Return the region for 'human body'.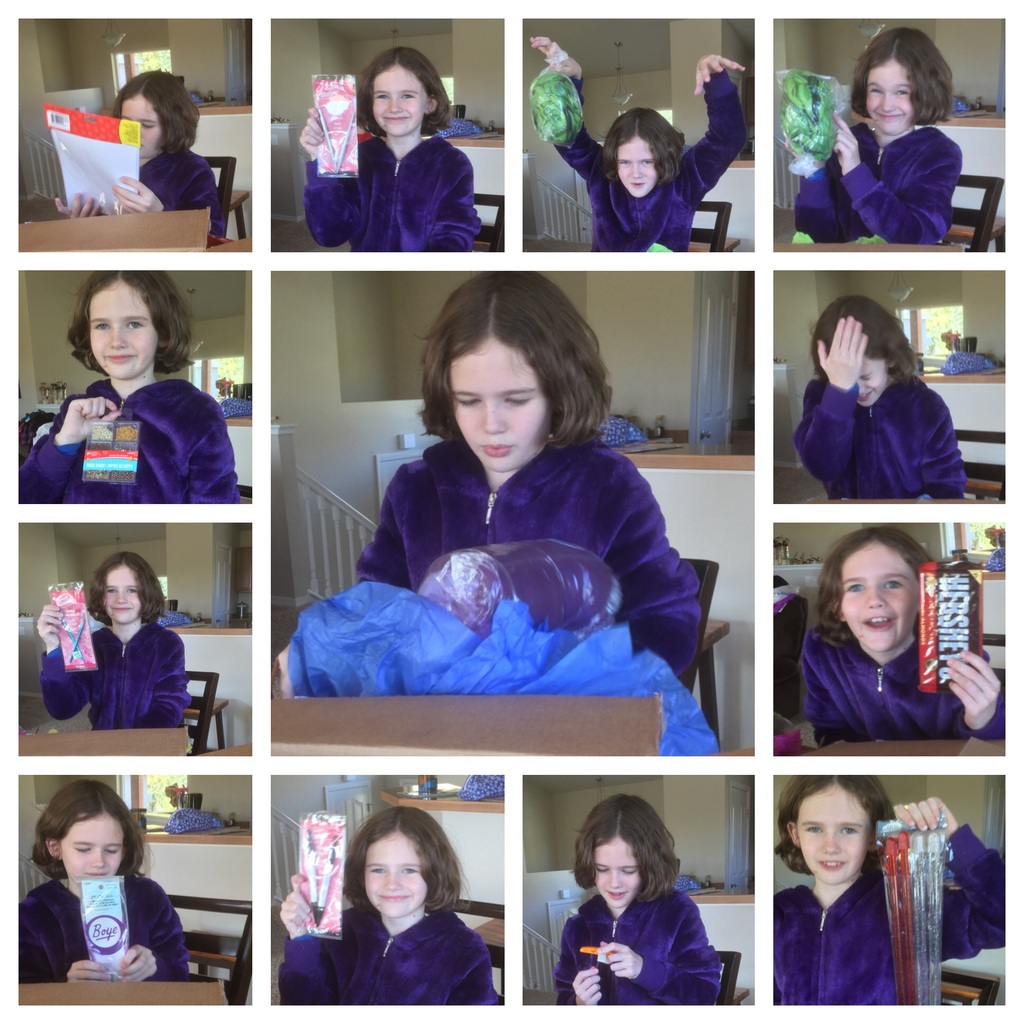
30:550:200:721.
